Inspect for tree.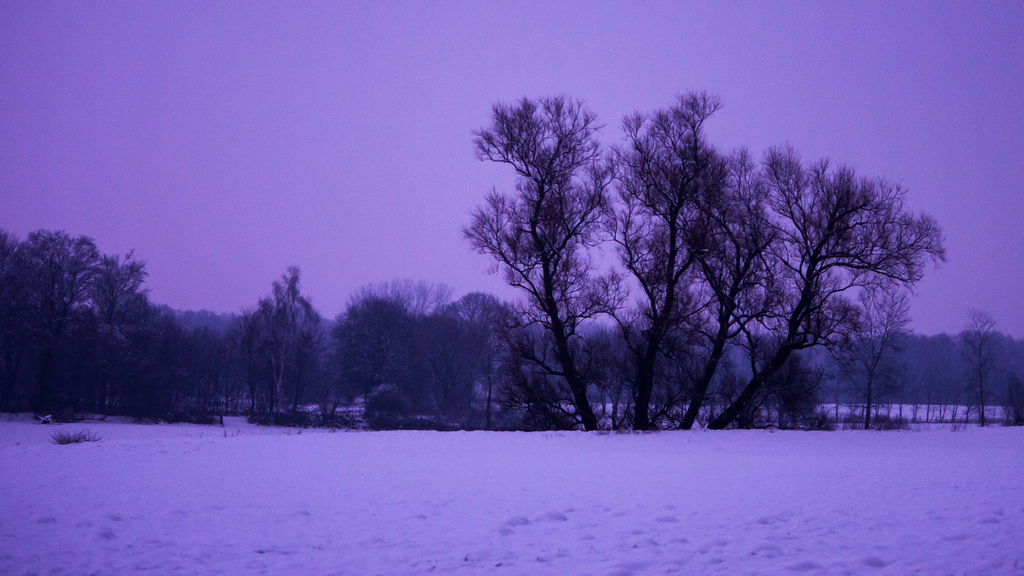
Inspection: [x1=955, y1=305, x2=1010, y2=424].
